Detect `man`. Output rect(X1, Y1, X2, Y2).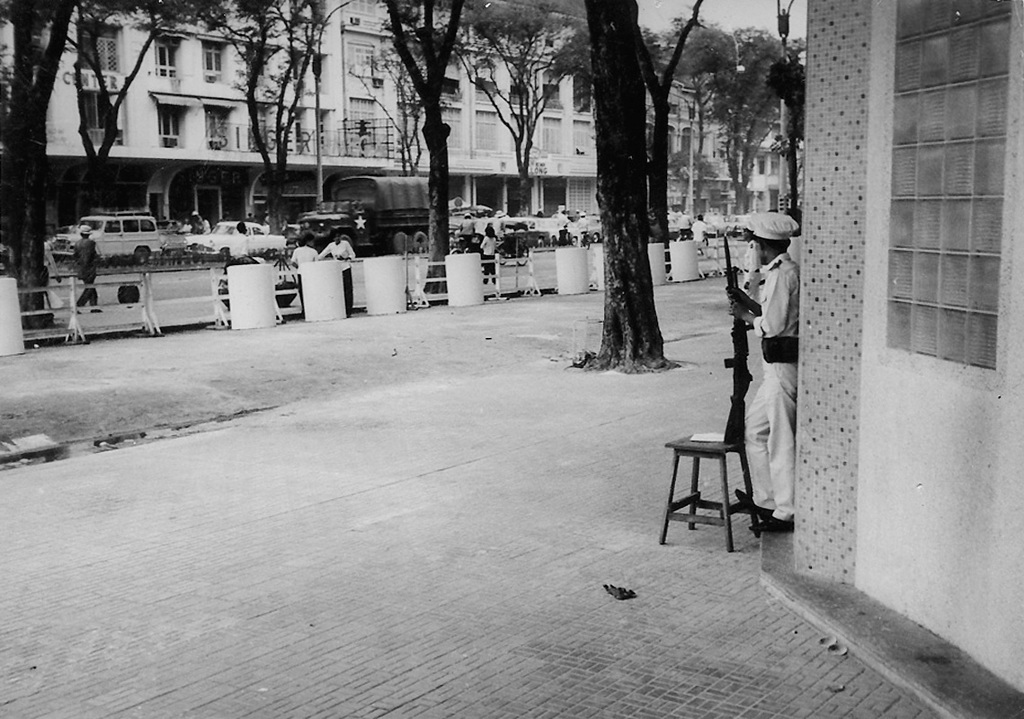
rect(458, 213, 475, 243).
